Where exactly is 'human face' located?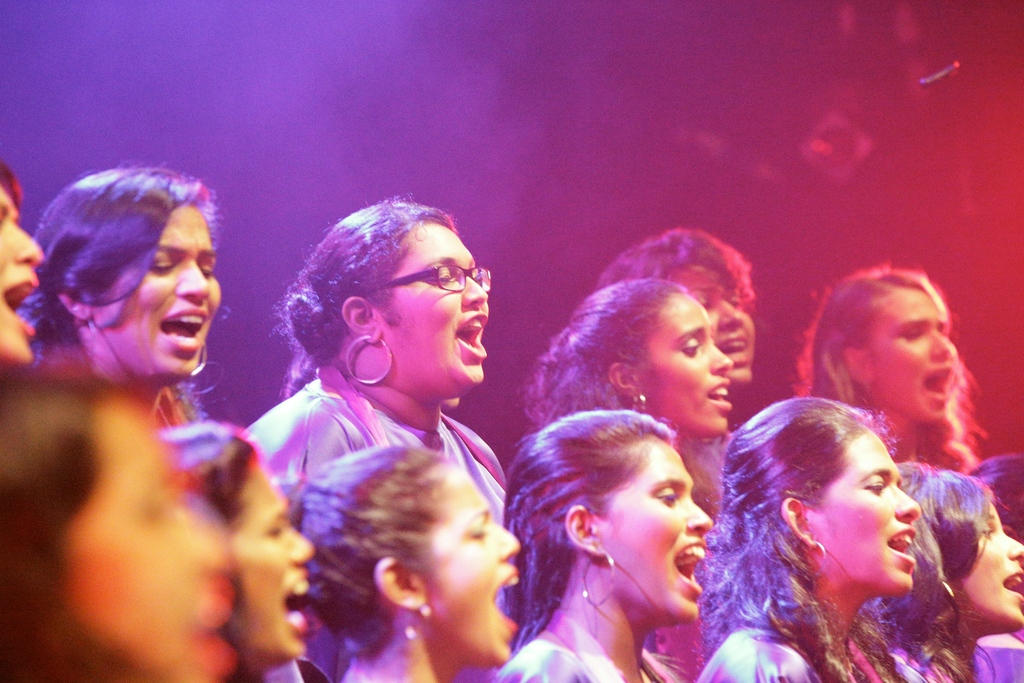
Its bounding box is x1=855 y1=290 x2=957 y2=424.
